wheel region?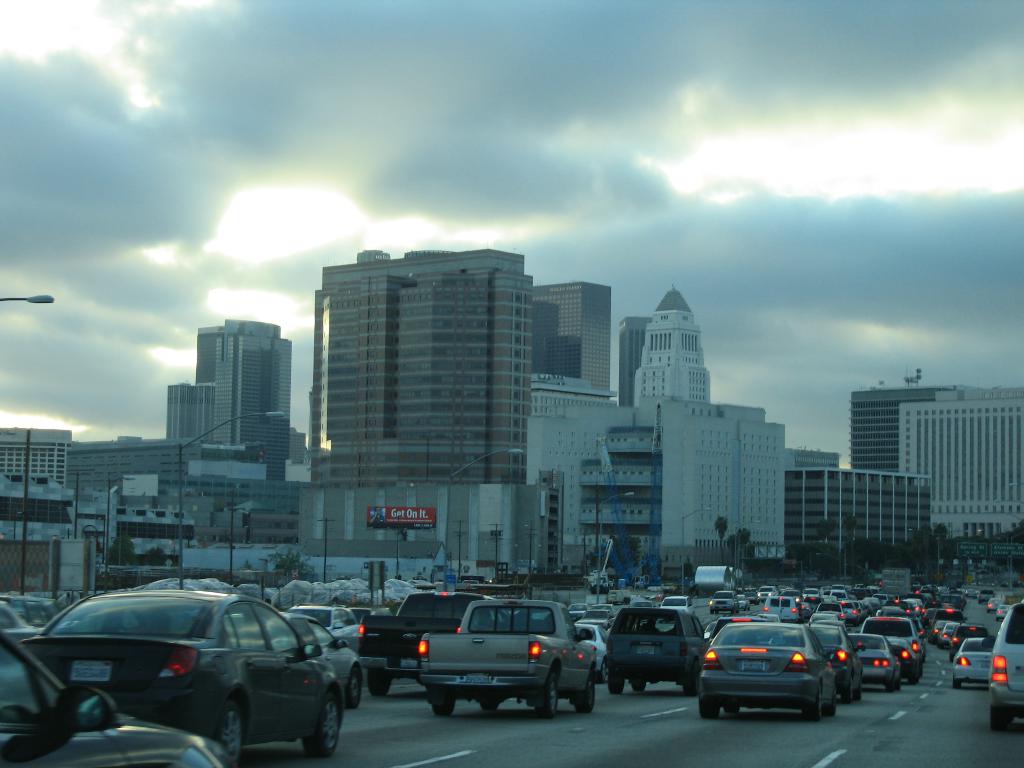
left=841, top=684, right=853, bottom=705
